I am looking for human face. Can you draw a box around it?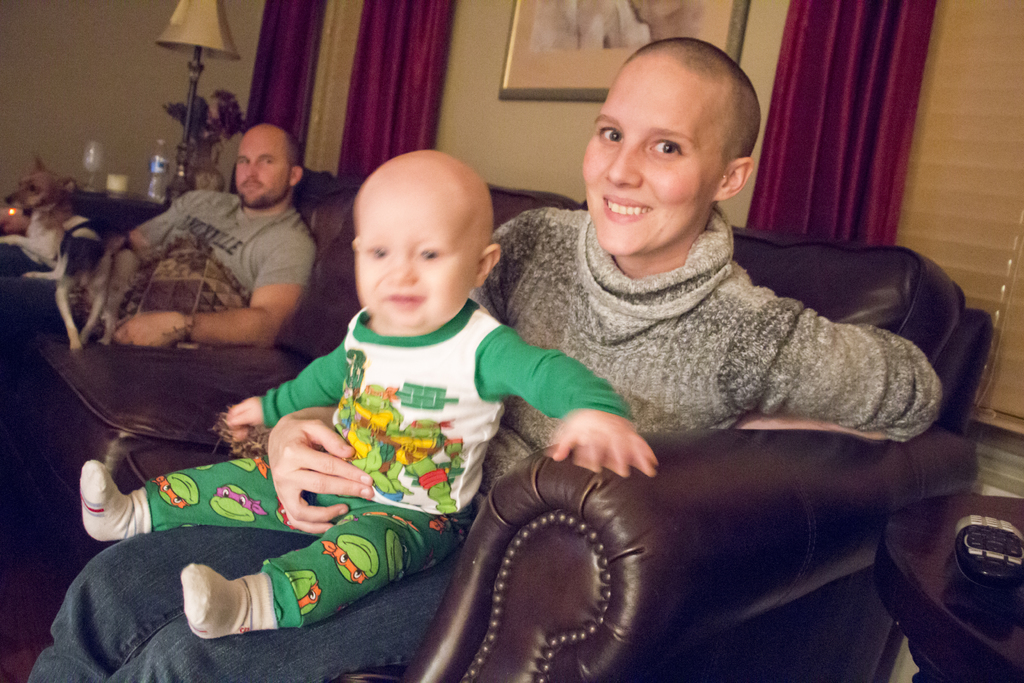
Sure, the bounding box is 356, 179, 477, 331.
